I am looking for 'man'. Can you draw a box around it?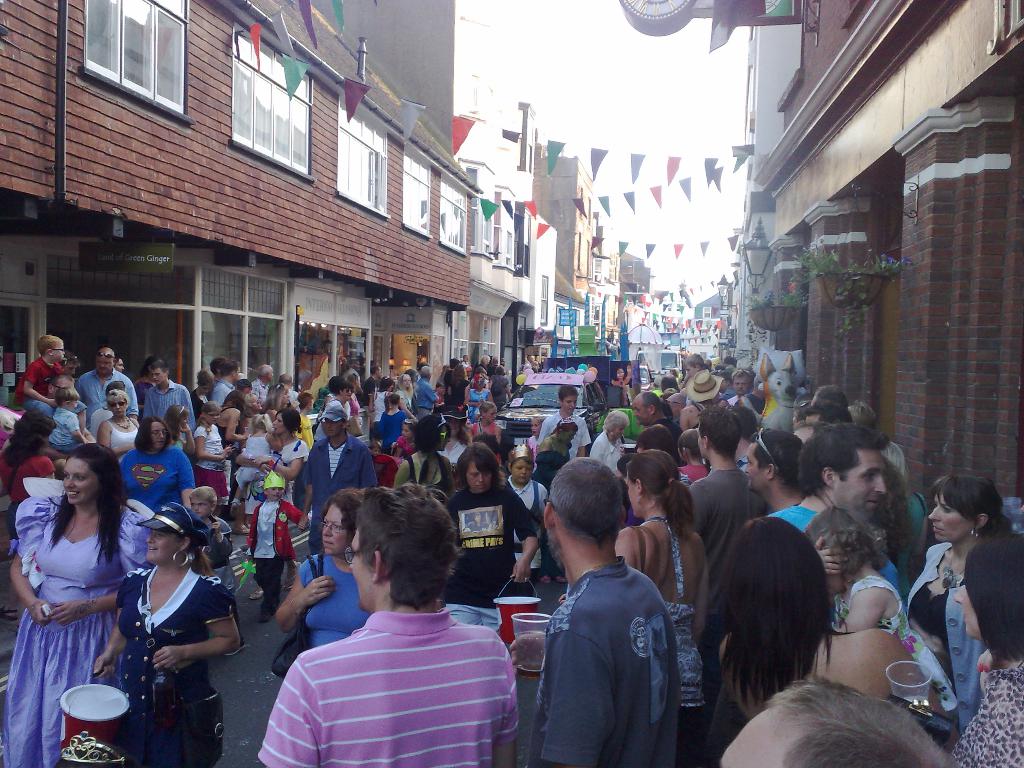
Sure, the bounding box is detection(726, 369, 751, 406).
